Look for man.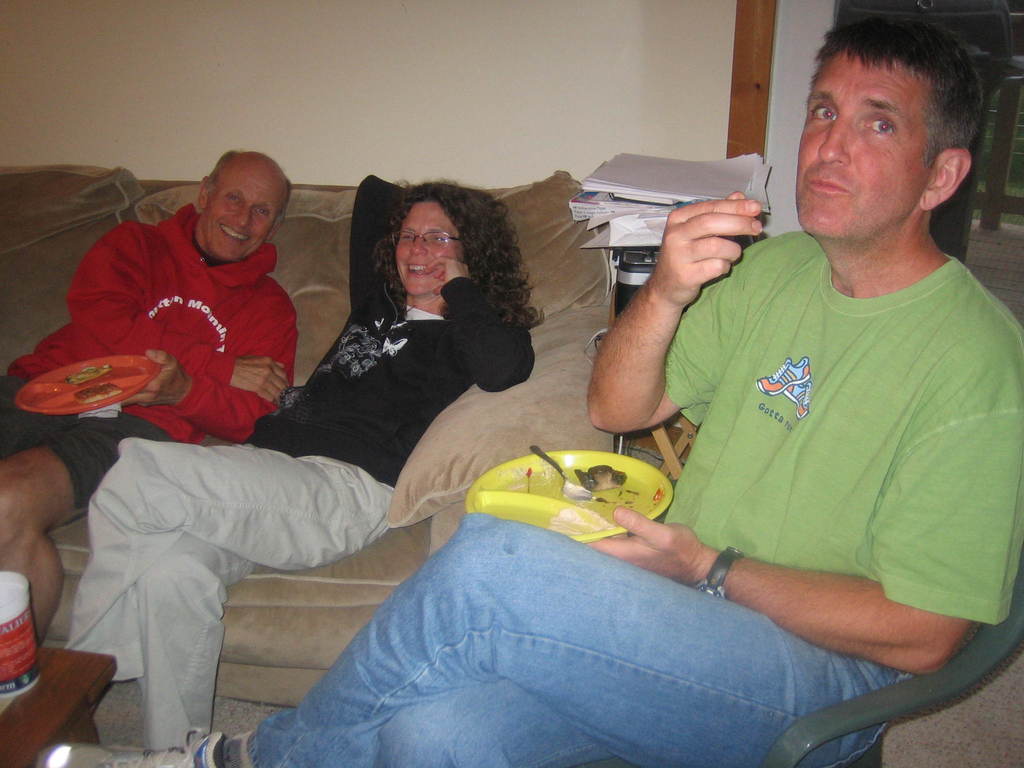
Found: x1=0 y1=148 x2=298 y2=642.
